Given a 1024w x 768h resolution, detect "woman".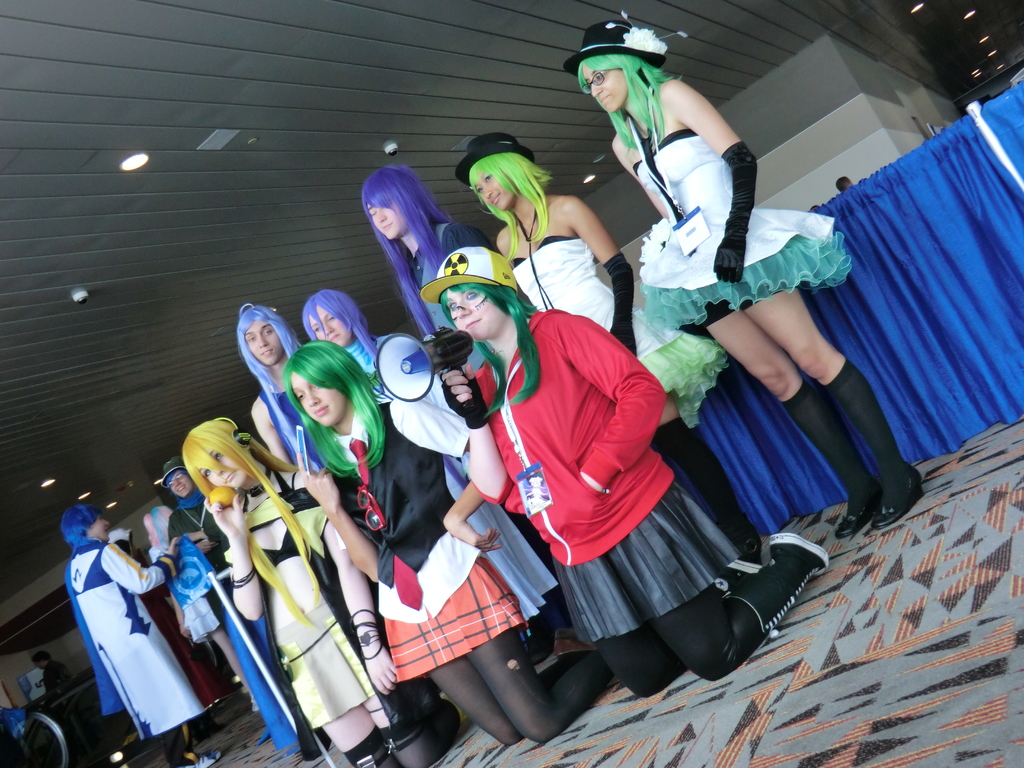
Rect(231, 301, 314, 495).
